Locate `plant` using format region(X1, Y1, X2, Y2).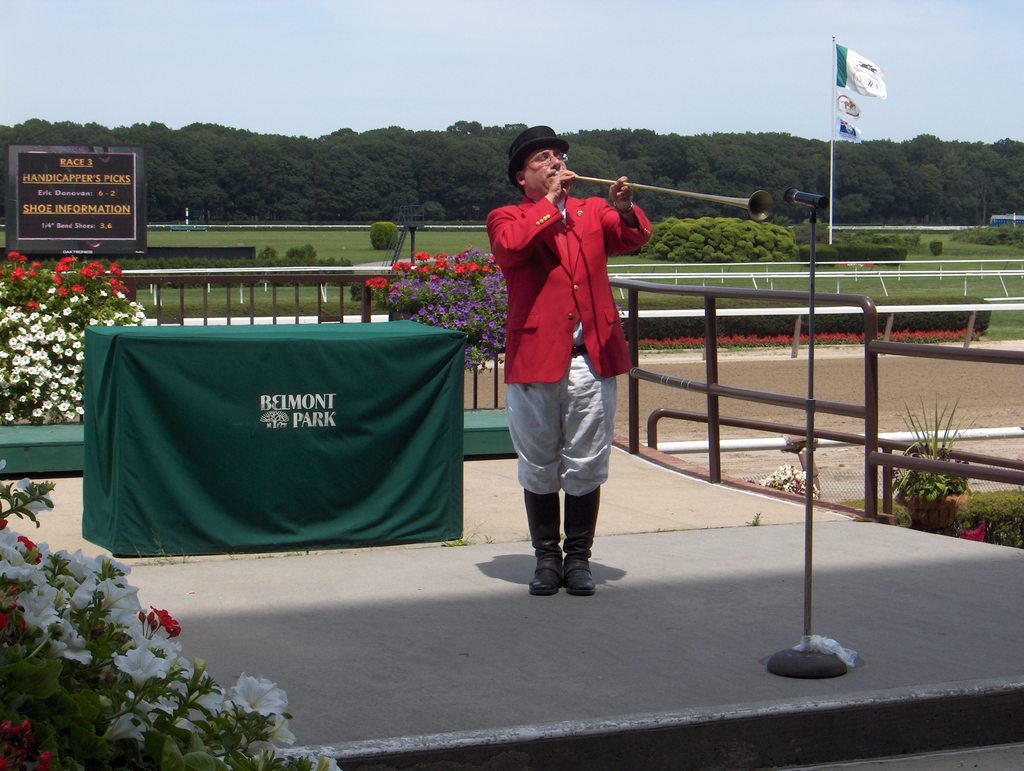
region(0, 279, 160, 417).
